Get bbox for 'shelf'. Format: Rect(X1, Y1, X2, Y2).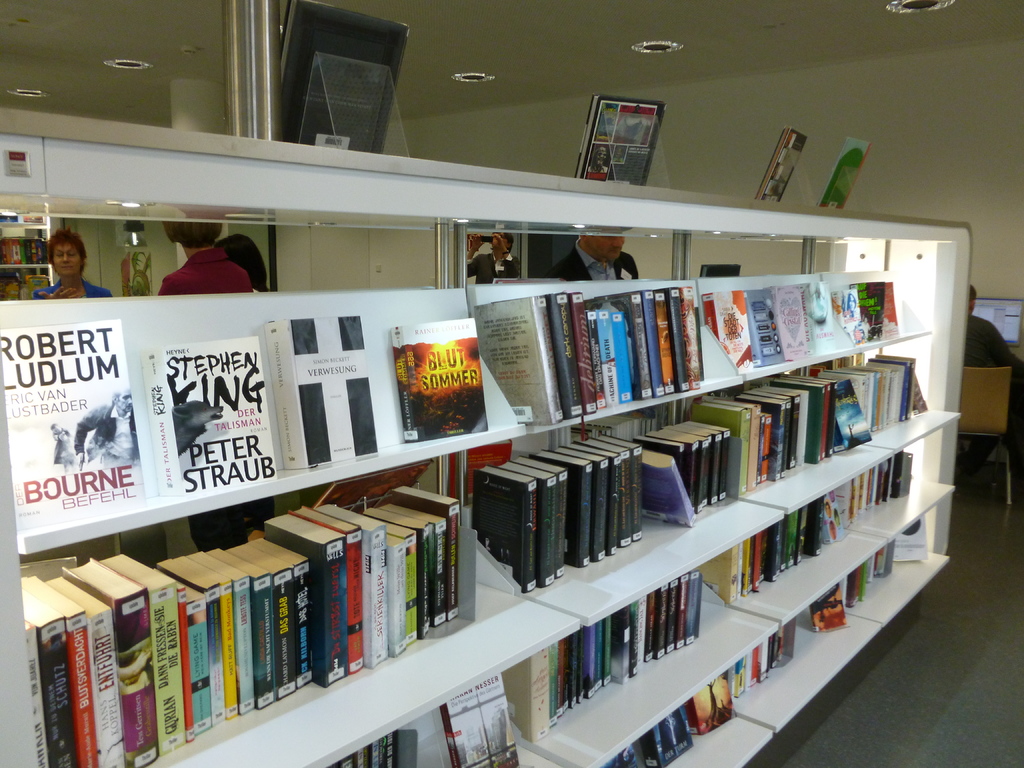
Rect(0, 333, 947, 764).
